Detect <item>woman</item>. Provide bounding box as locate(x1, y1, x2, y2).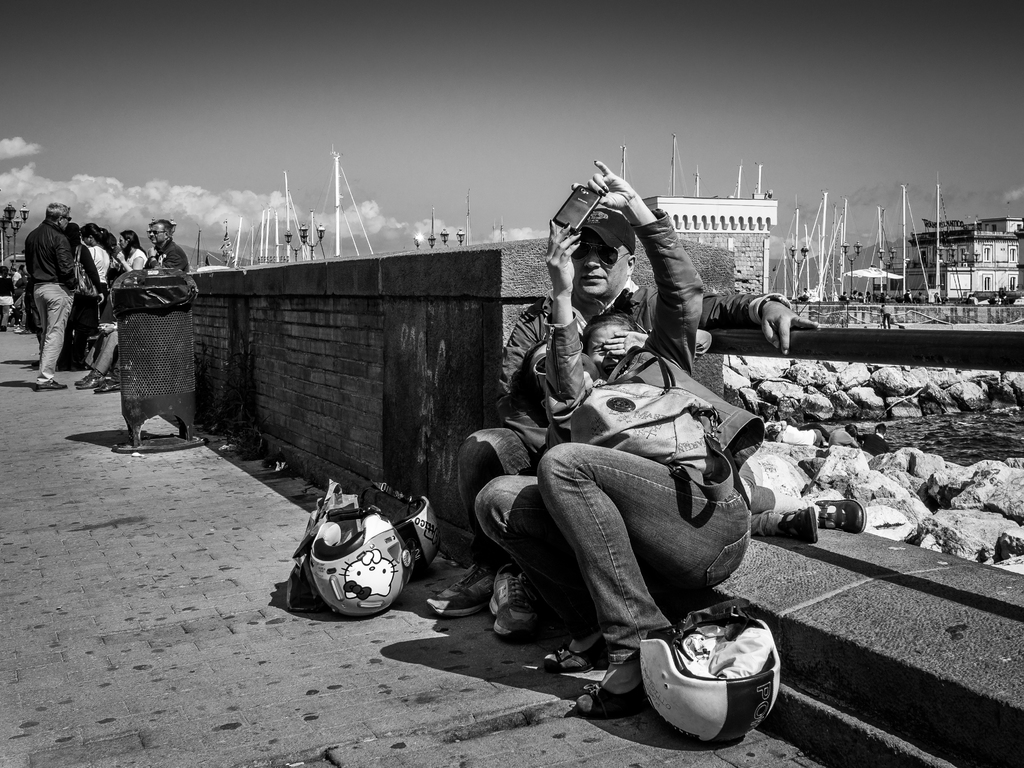
locate(60, 221, 106, 370).
